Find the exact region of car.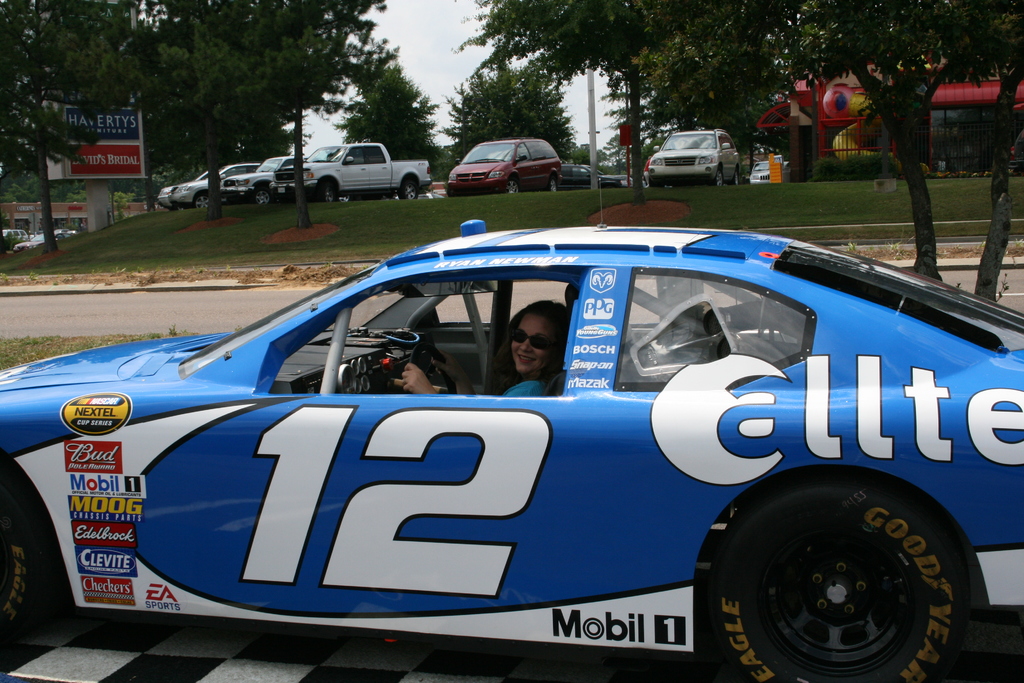
Exact region: region(396, 193, 444, 199).
